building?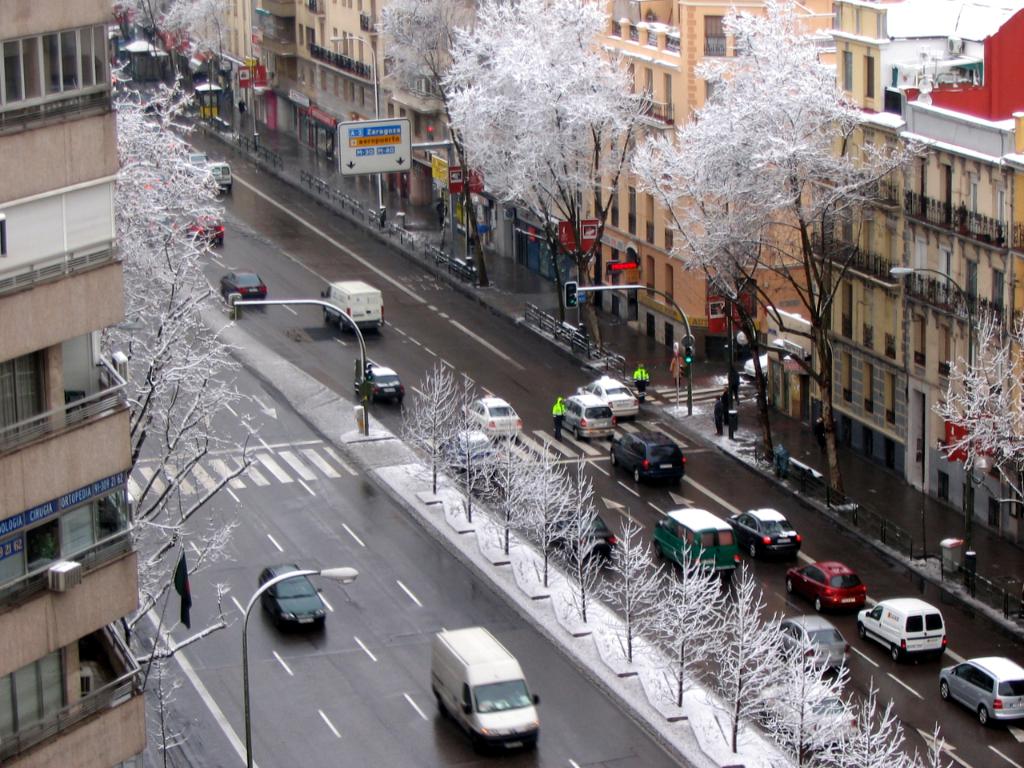
<box>0,0,148,767</box>
